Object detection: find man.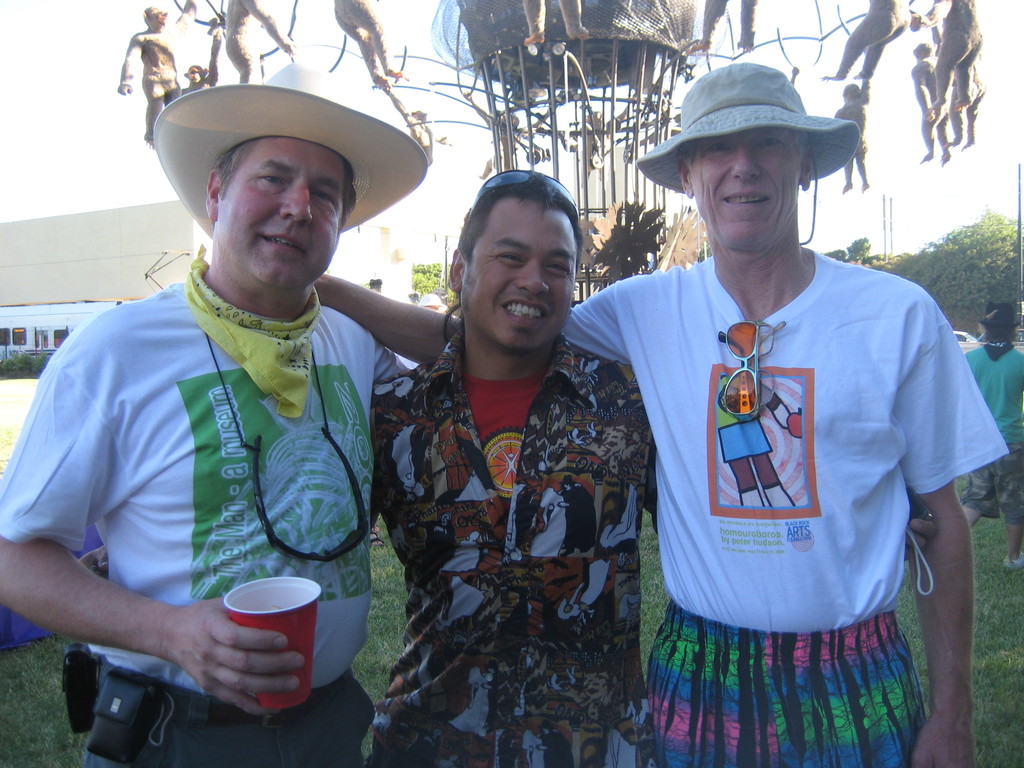
[x1=314, y1=57, x2=1012, y2=767].
